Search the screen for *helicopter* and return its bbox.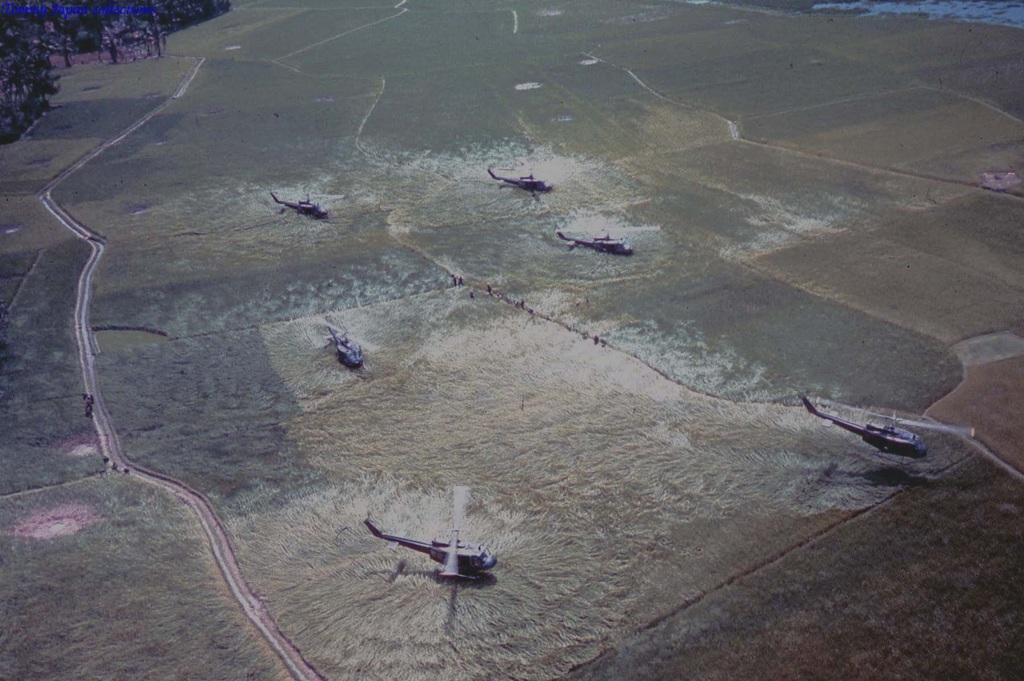
Found: (x1=268, y1=191, x2=343, y2=221).
